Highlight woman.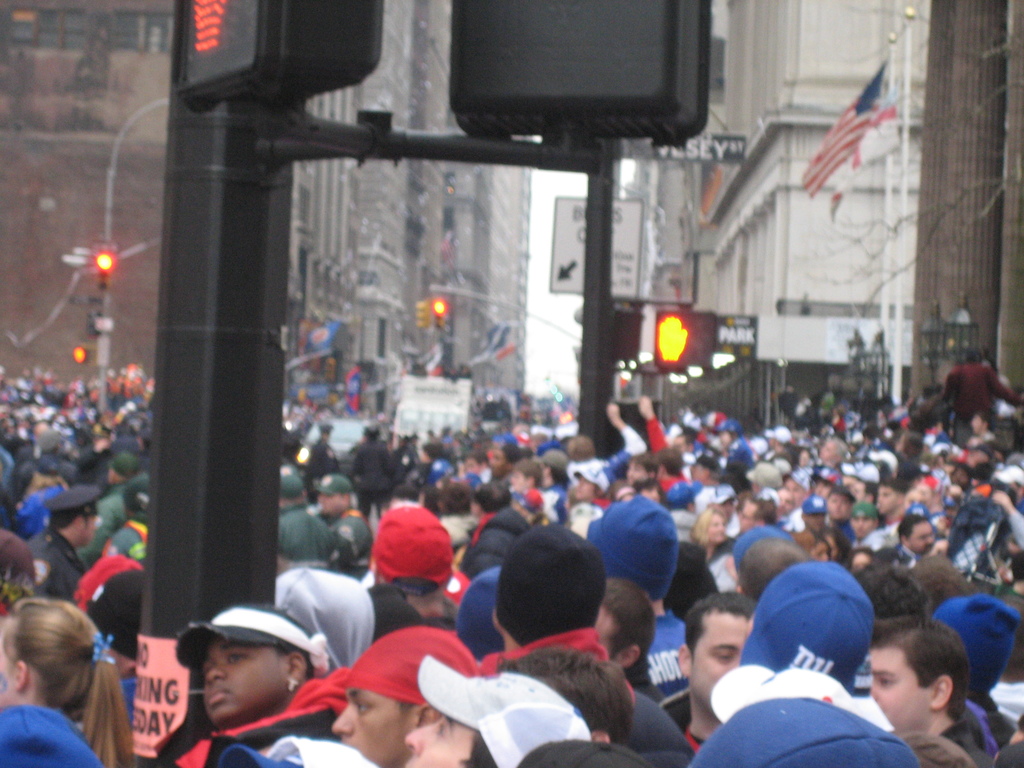
Highlighted region: Rect(0, 591, 133, 767).
